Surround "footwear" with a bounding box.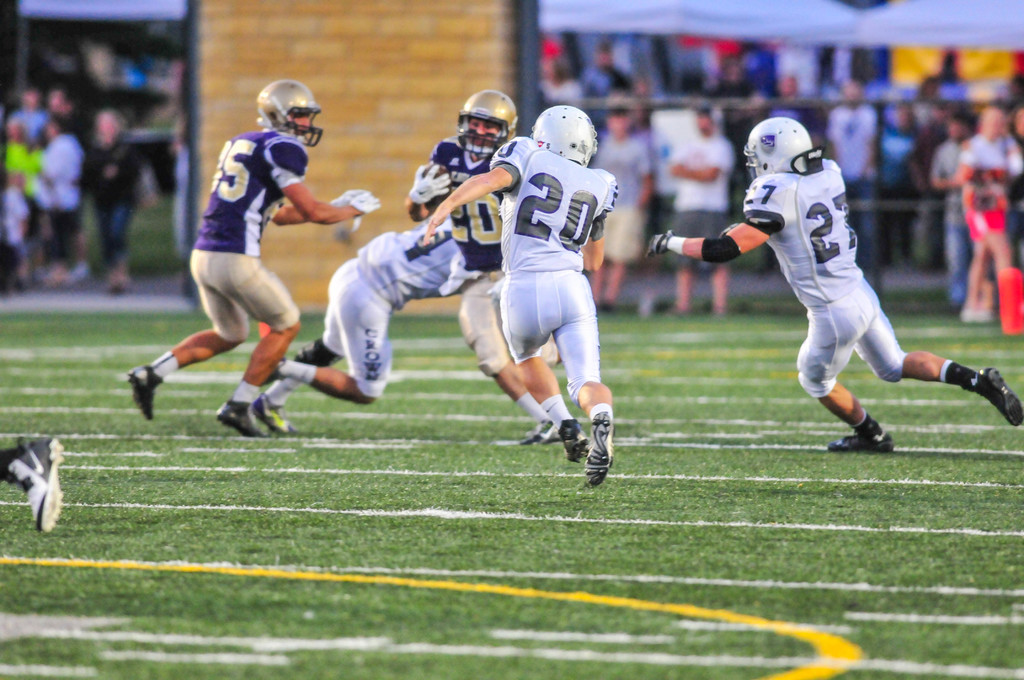
[127,364,163,423].
